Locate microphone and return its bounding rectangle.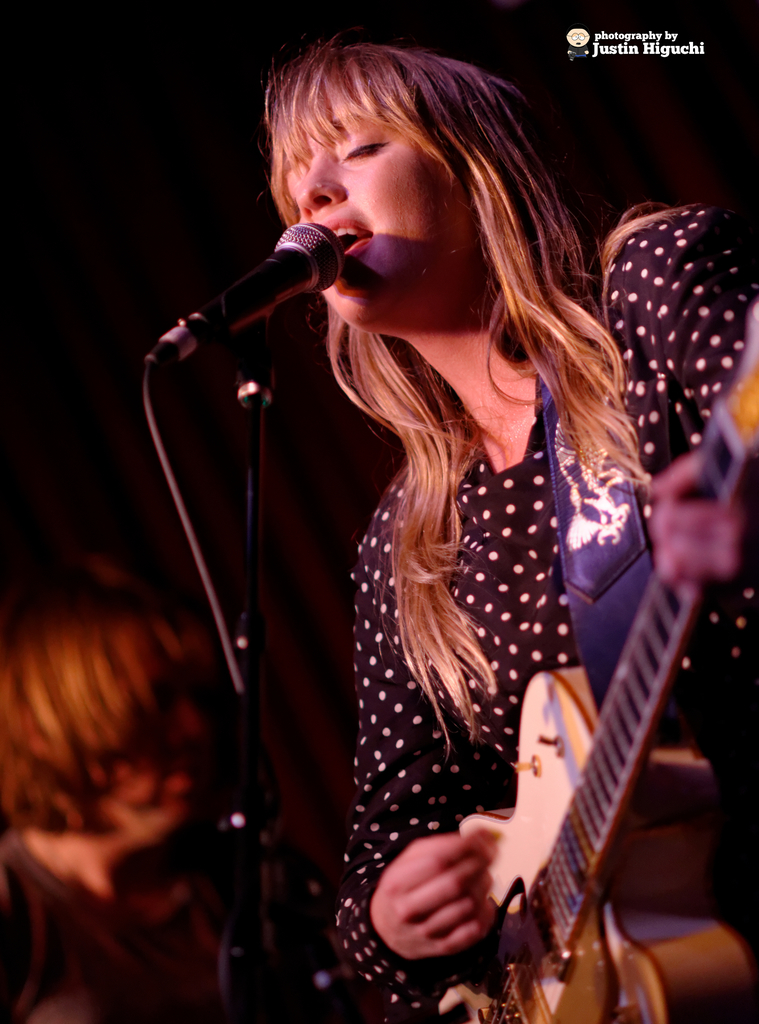
{"x1": 146, "y1": 221, "x2": 356, "y2": 378}.
